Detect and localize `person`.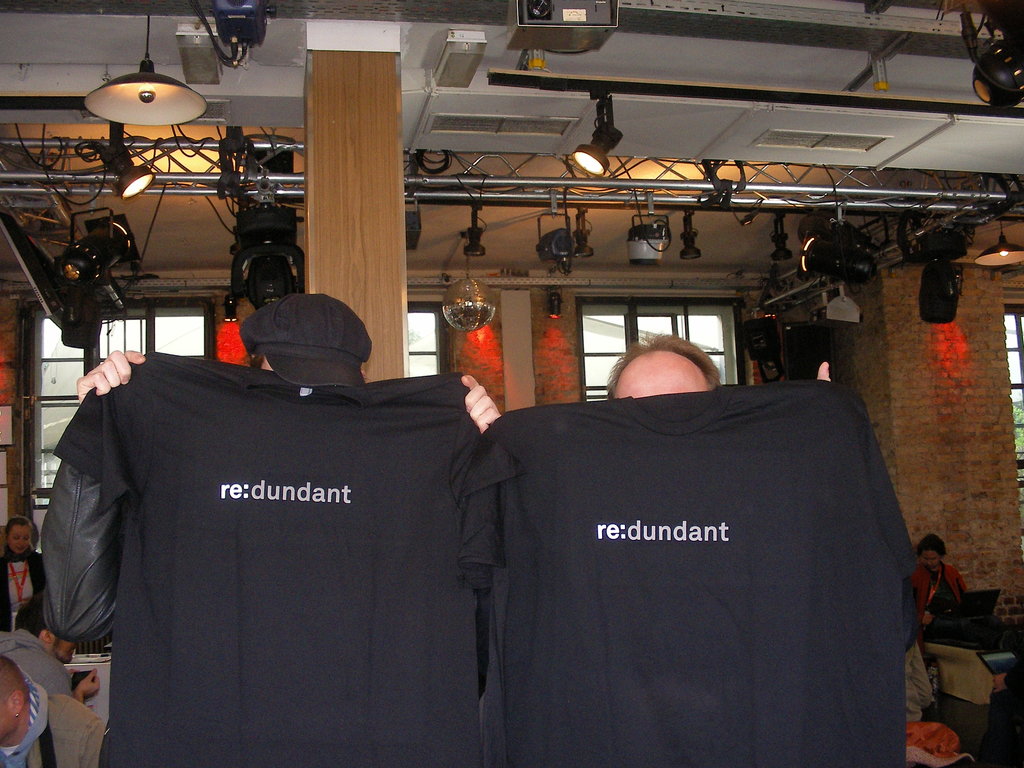
Localized at bbox(481, 339, 929, 767).
